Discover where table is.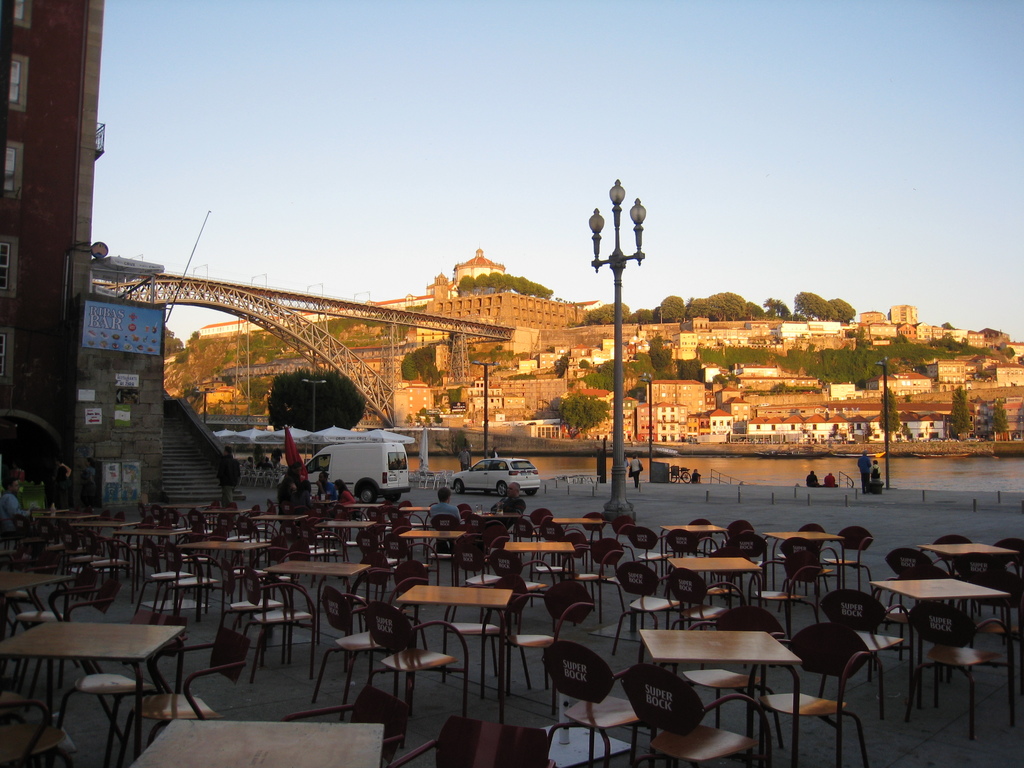
Discovered at 762/531/838/594.
